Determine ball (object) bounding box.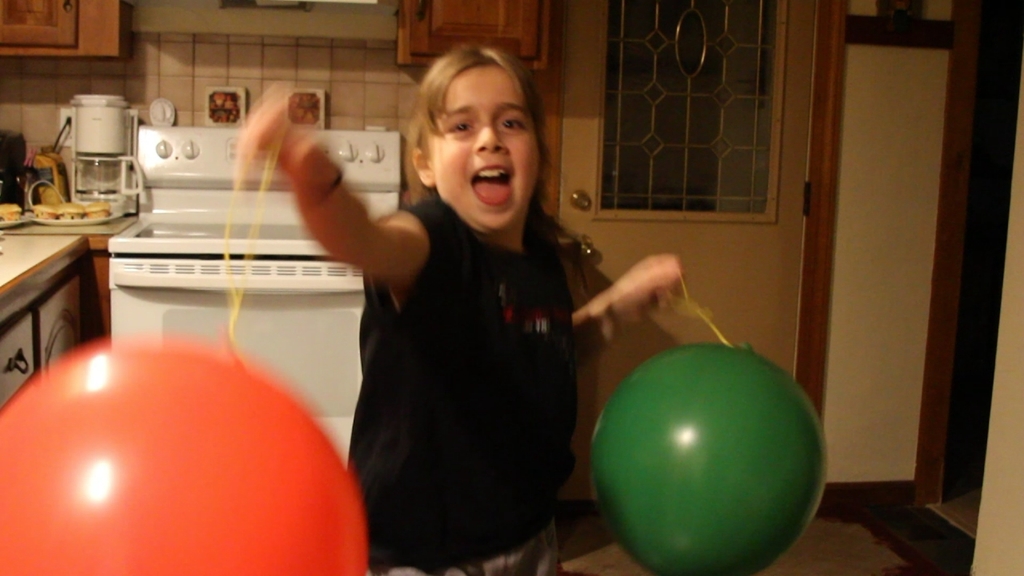
Determined: bbox=[0, 337, 367, 575].
